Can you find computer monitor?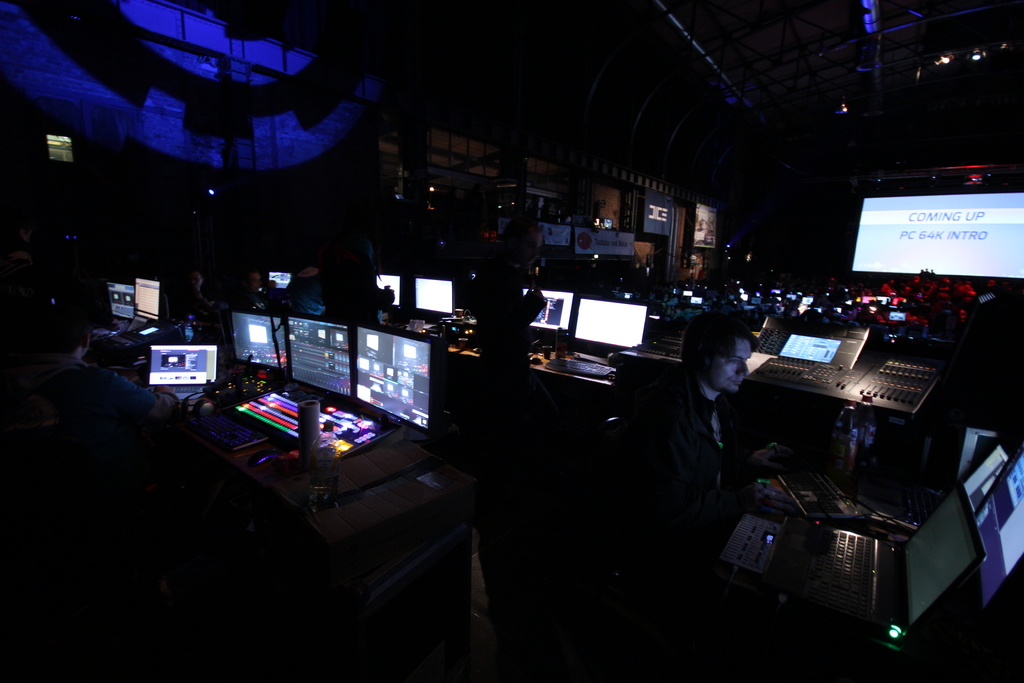
Yes, bounding box: bbox=[979, 443, 1023, 612].
